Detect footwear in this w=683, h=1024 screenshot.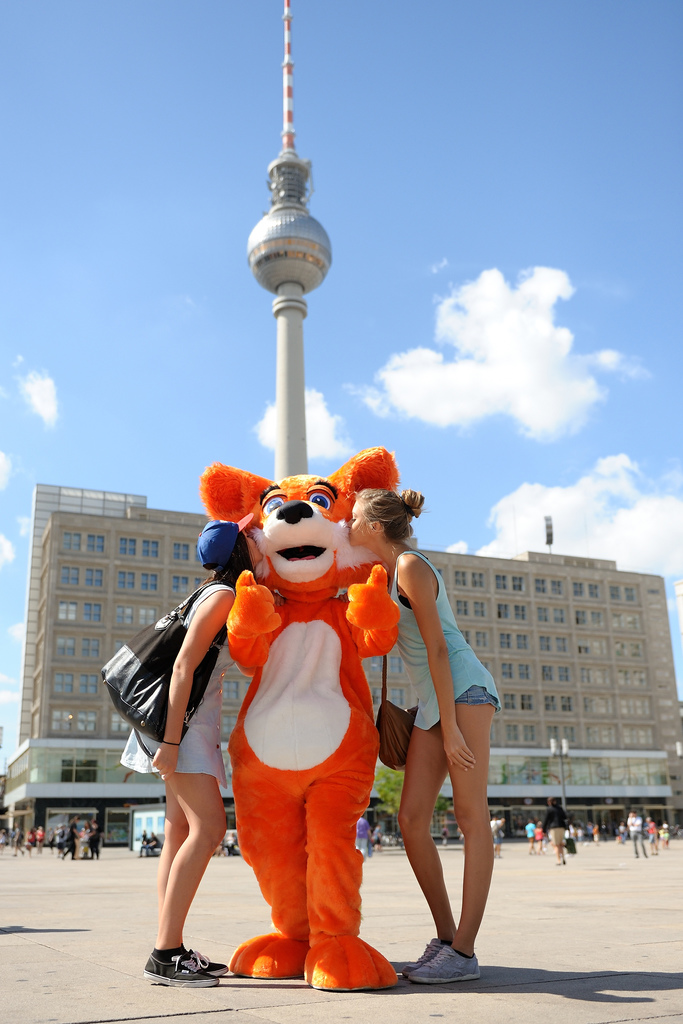
Detection: bbox(183, 947, 226, 973).
